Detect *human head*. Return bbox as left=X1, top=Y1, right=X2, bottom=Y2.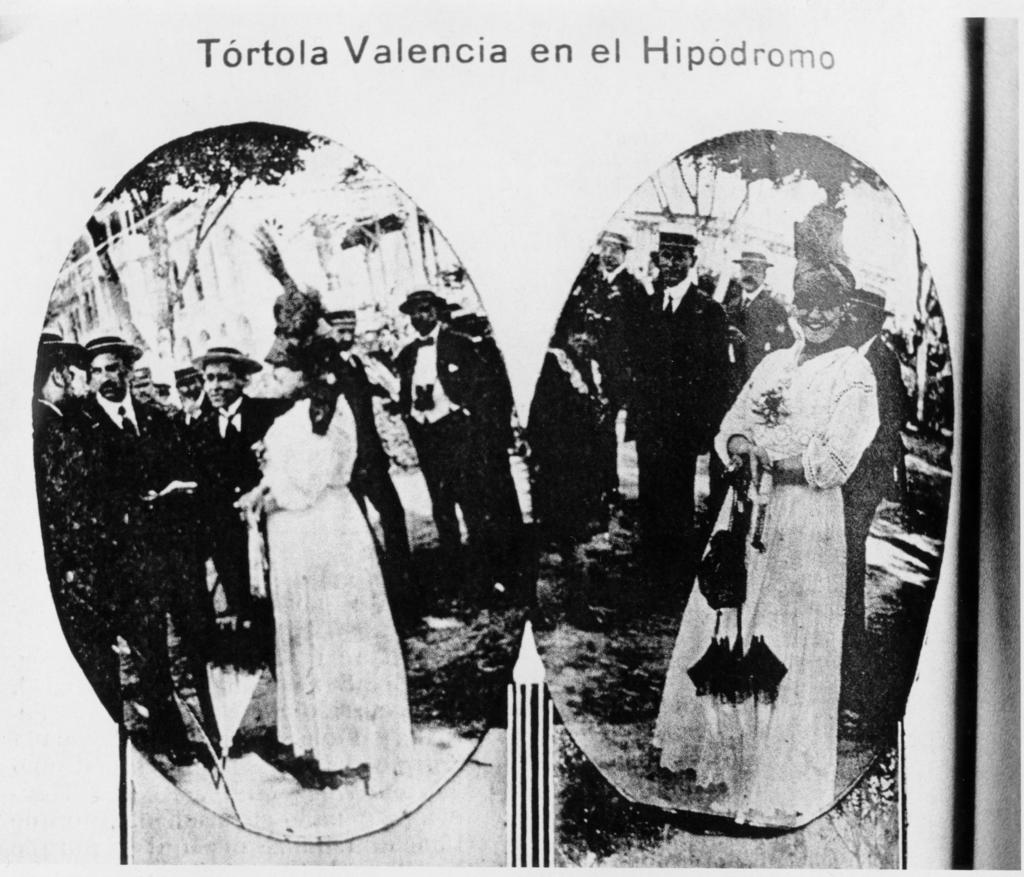
left=844, top=290, right=890, bottom=346.
